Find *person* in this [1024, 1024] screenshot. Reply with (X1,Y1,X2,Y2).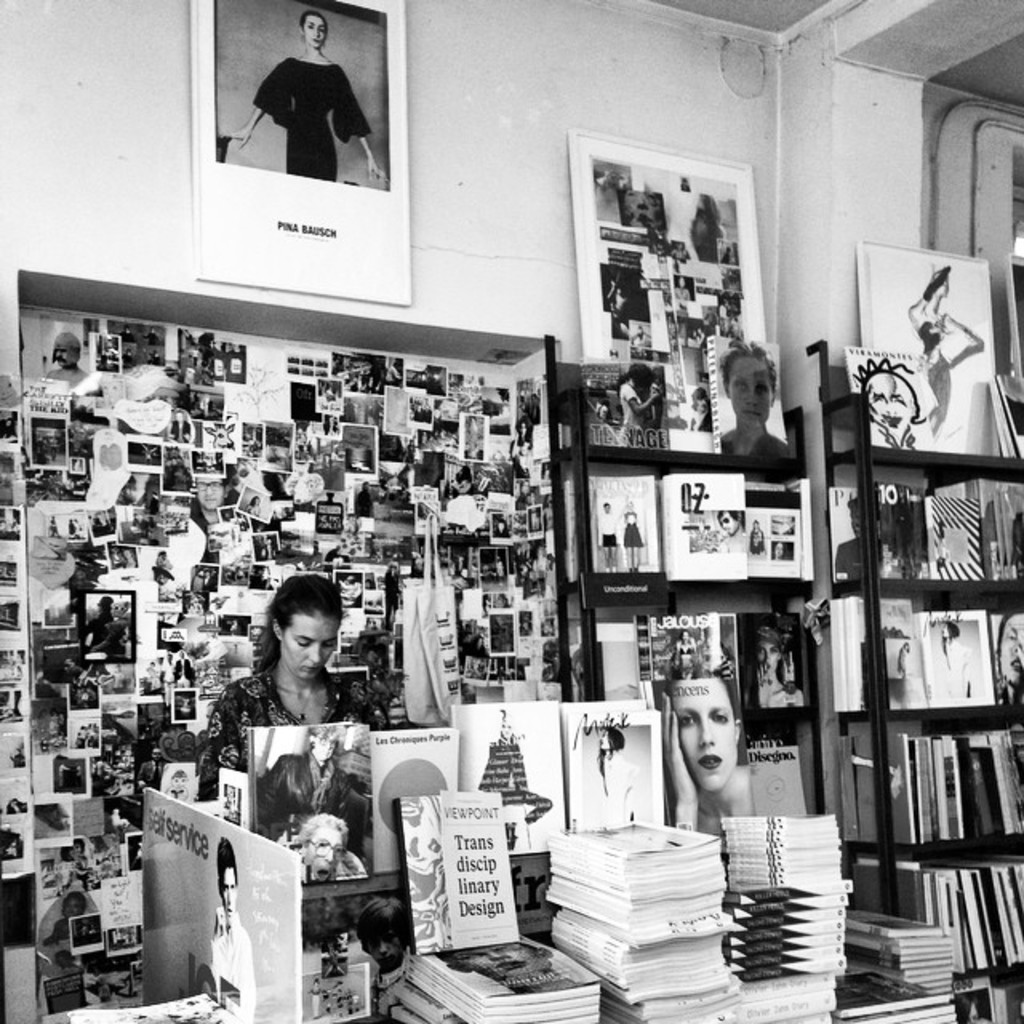
(222,6,392,200).
